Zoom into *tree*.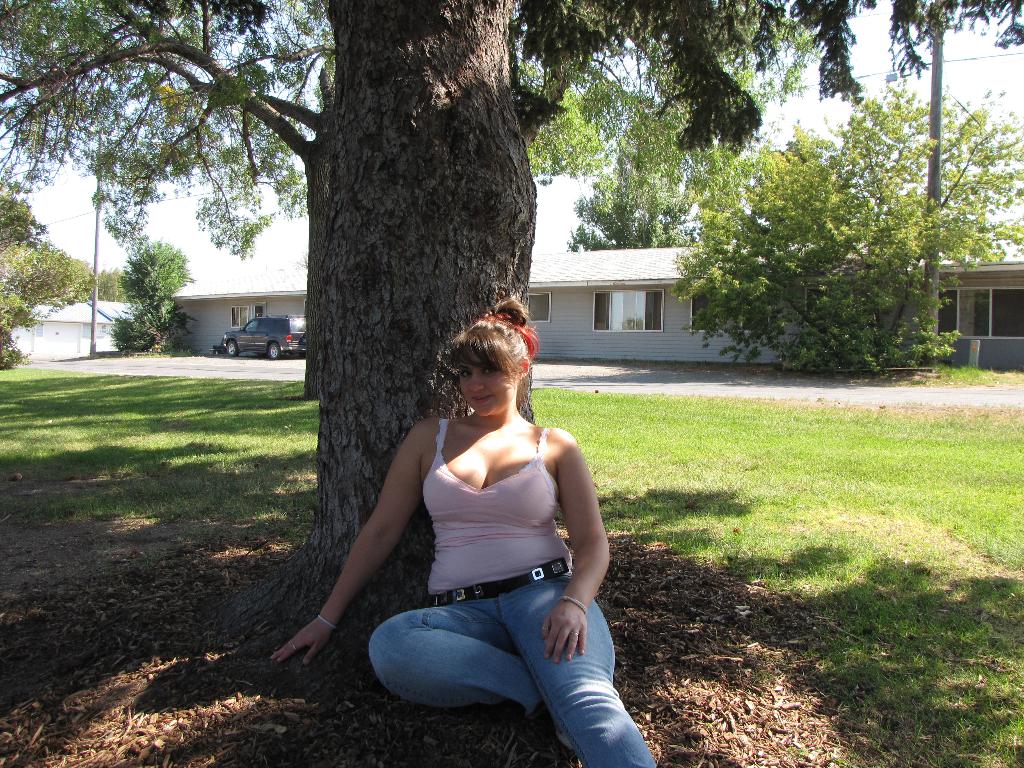
Zoom target: select_region(0, 0, 1023, 685).
